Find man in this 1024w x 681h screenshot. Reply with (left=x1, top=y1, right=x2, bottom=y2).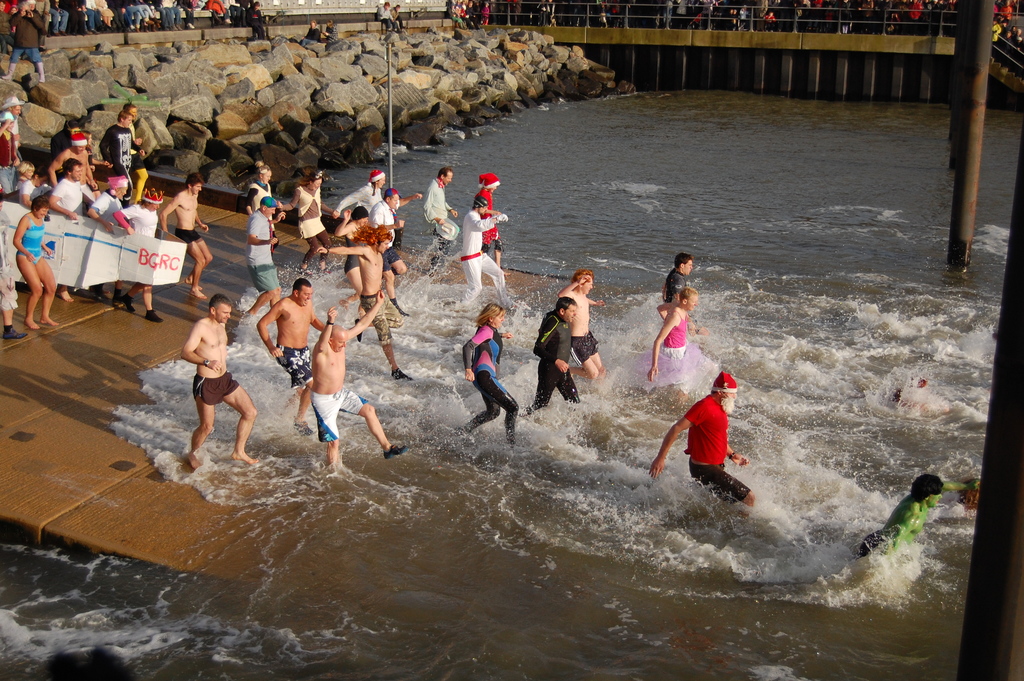
(left=159, top=168, right=214, bottom=296).
